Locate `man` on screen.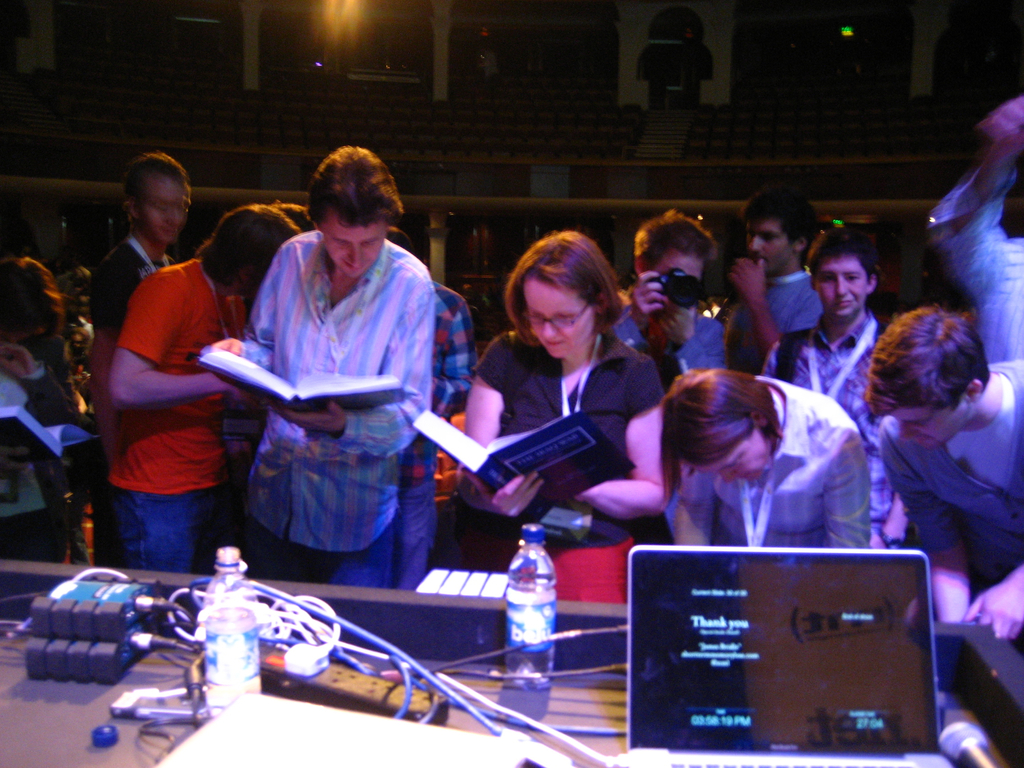
On screen at {"x1": 194, "y1": 152, "x2": 475, "y2": 597}.
